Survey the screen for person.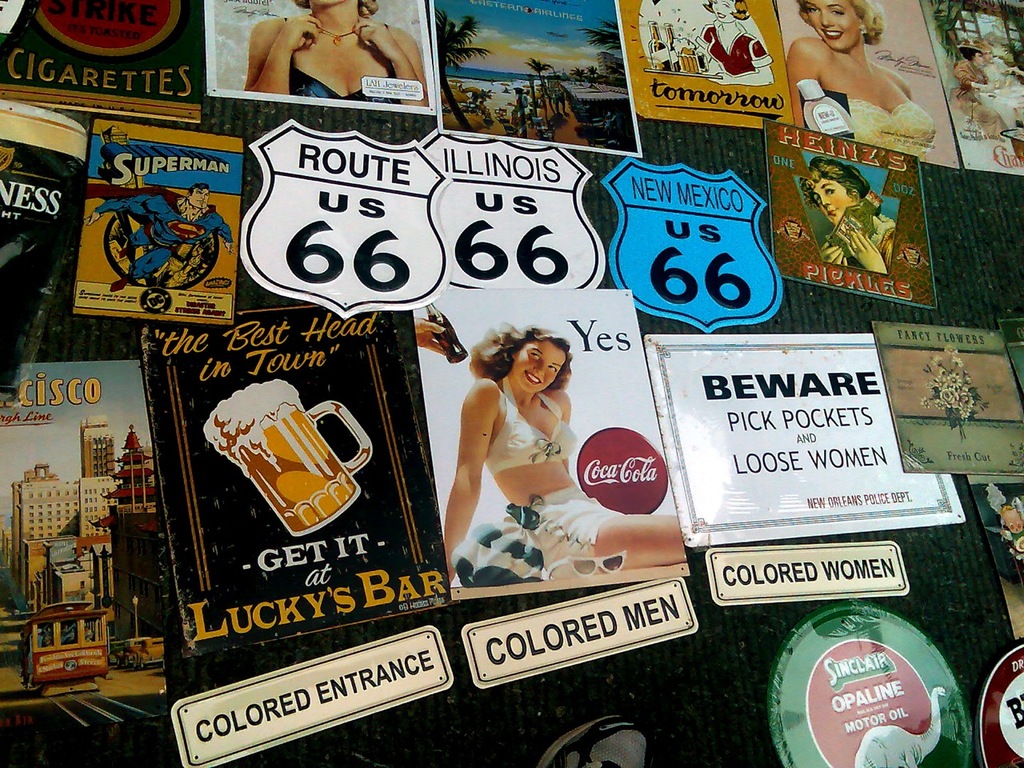
Survey found: locate(810, 156, 906, 270).
